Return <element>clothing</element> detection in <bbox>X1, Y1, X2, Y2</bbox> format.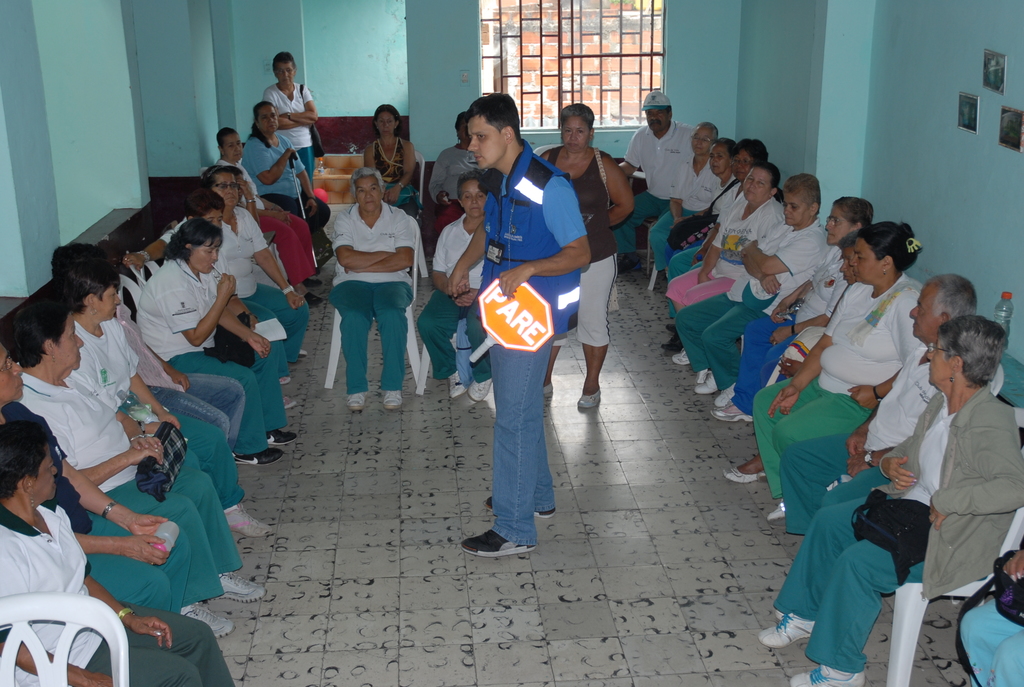
<bbox>431, 209, 479, 280</bbox>.
